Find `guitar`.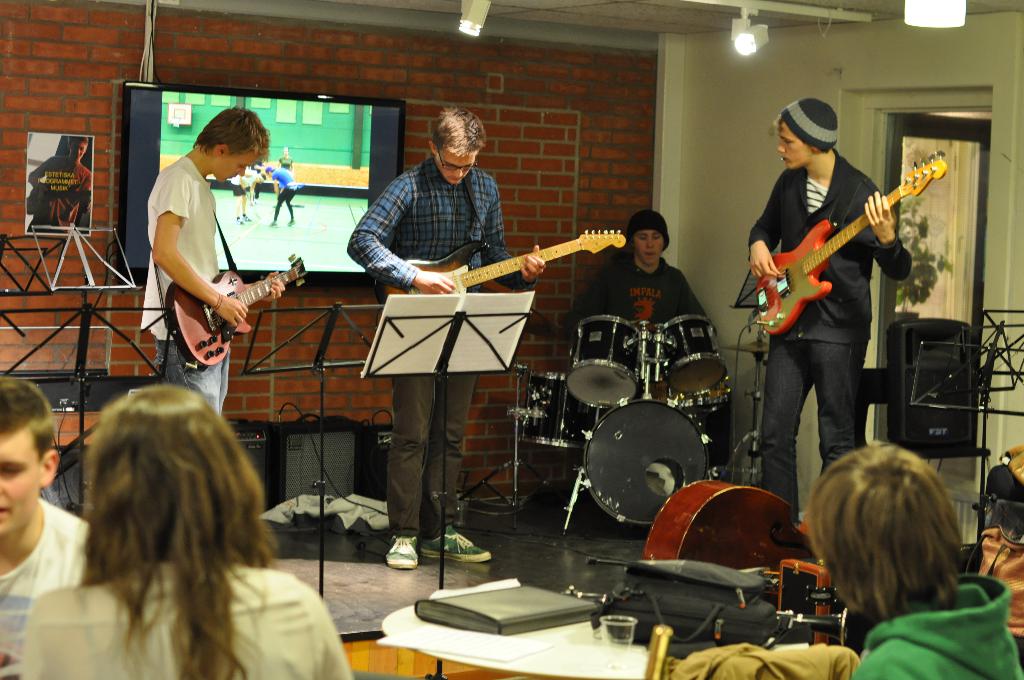
region(377, 229, 626, 307).
